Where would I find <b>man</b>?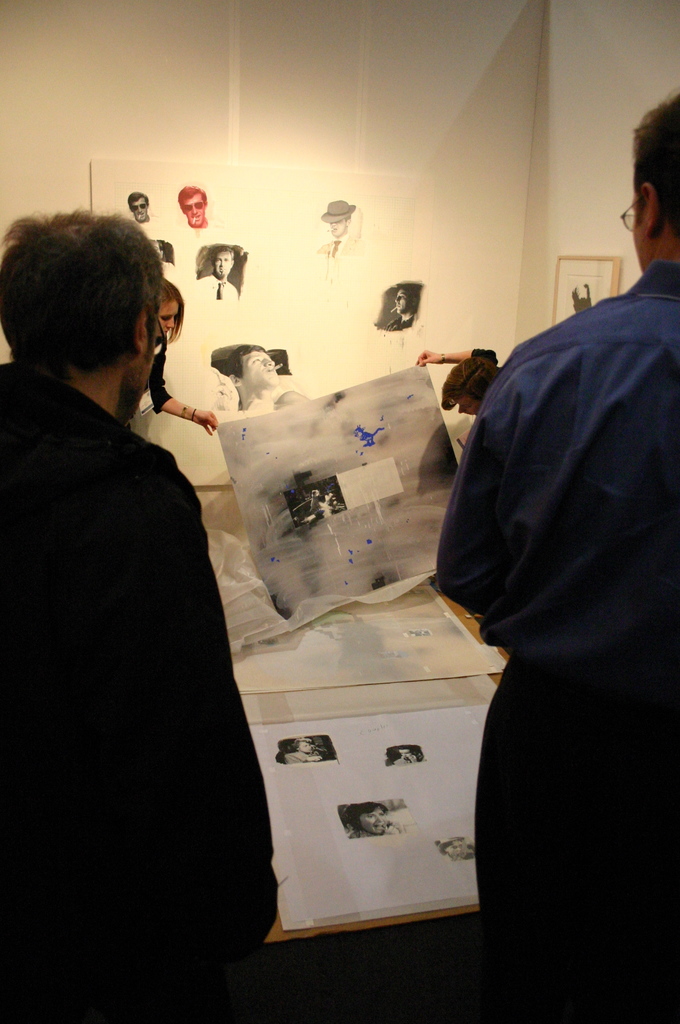
At <region>125, 195, 150, 225</region>.
